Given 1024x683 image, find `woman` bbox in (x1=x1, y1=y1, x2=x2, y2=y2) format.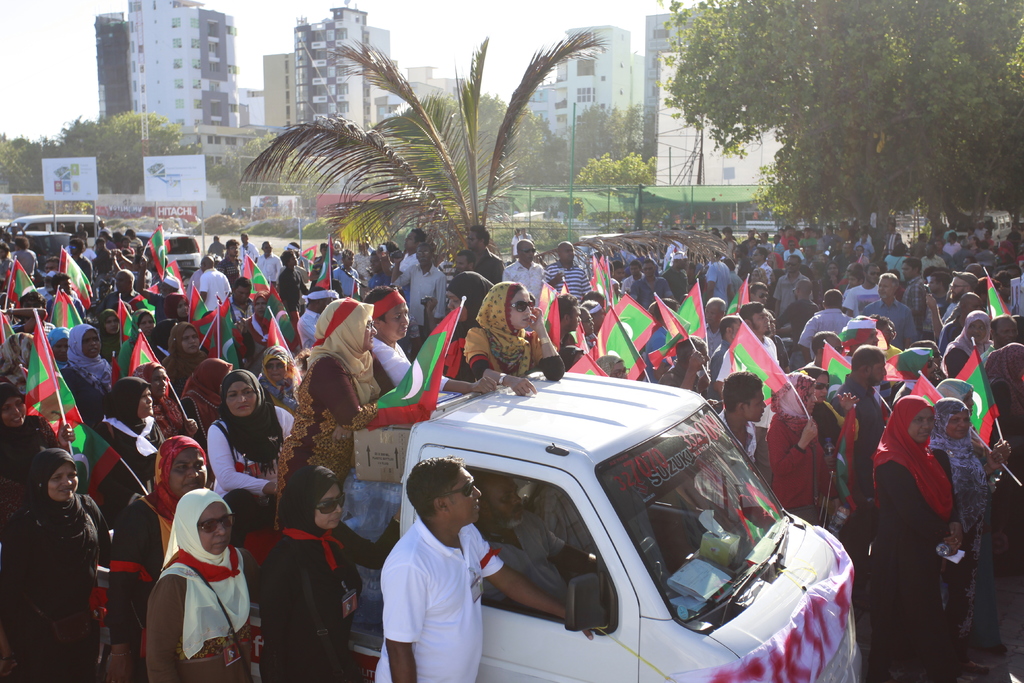
(x1=212, y1=371, x2=291, y2=537).
